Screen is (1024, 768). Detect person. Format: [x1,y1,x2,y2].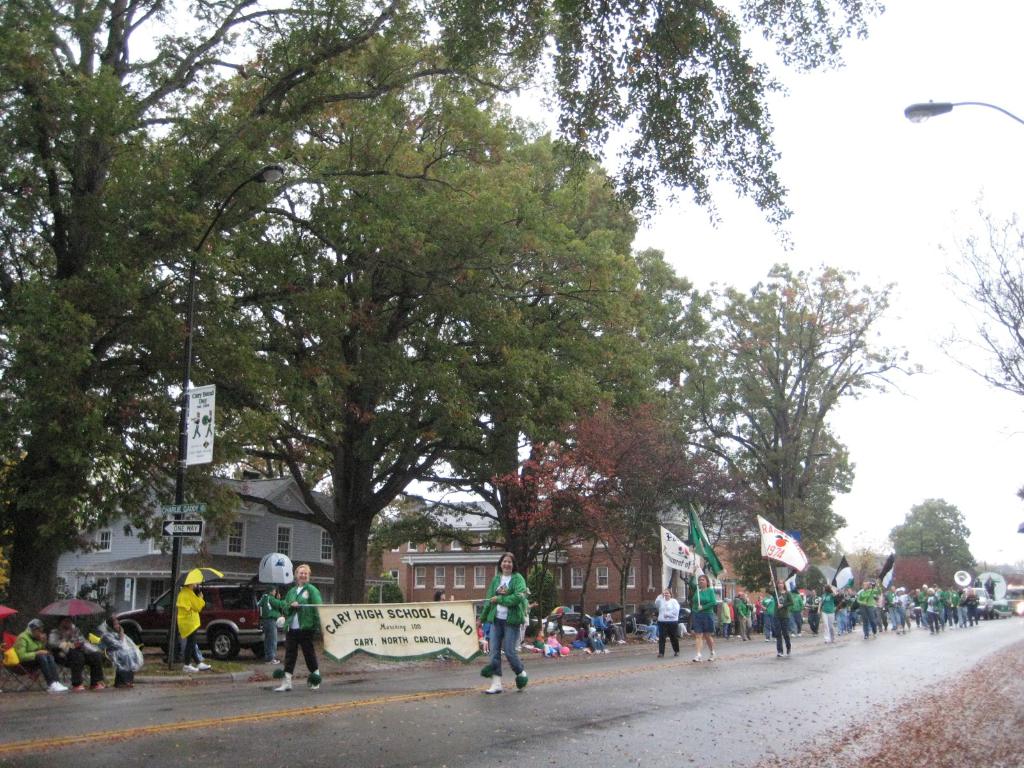
[479,552,529,695].
